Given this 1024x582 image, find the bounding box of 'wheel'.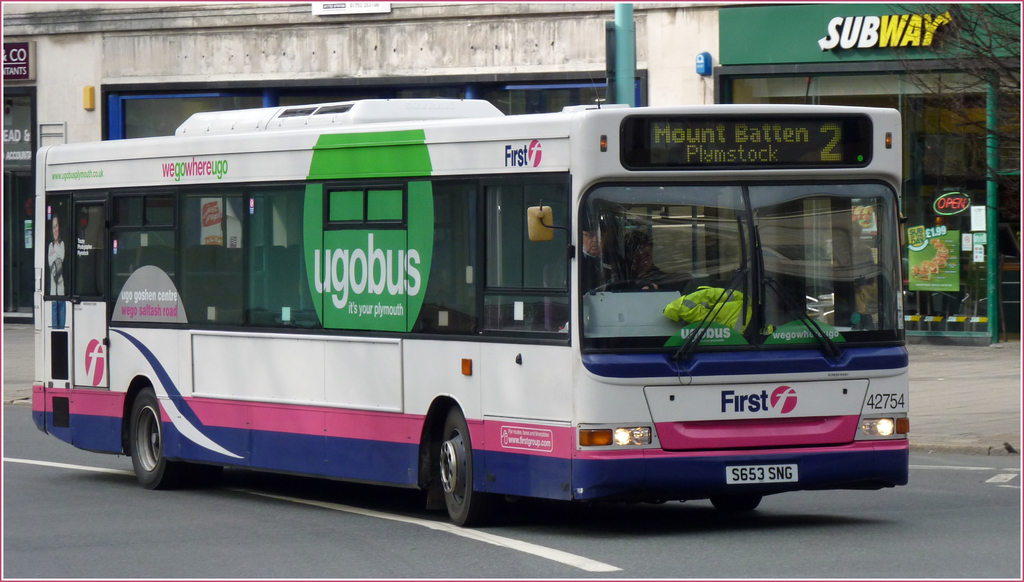
[x1=709, y1=494, x2=758, y2=514].
